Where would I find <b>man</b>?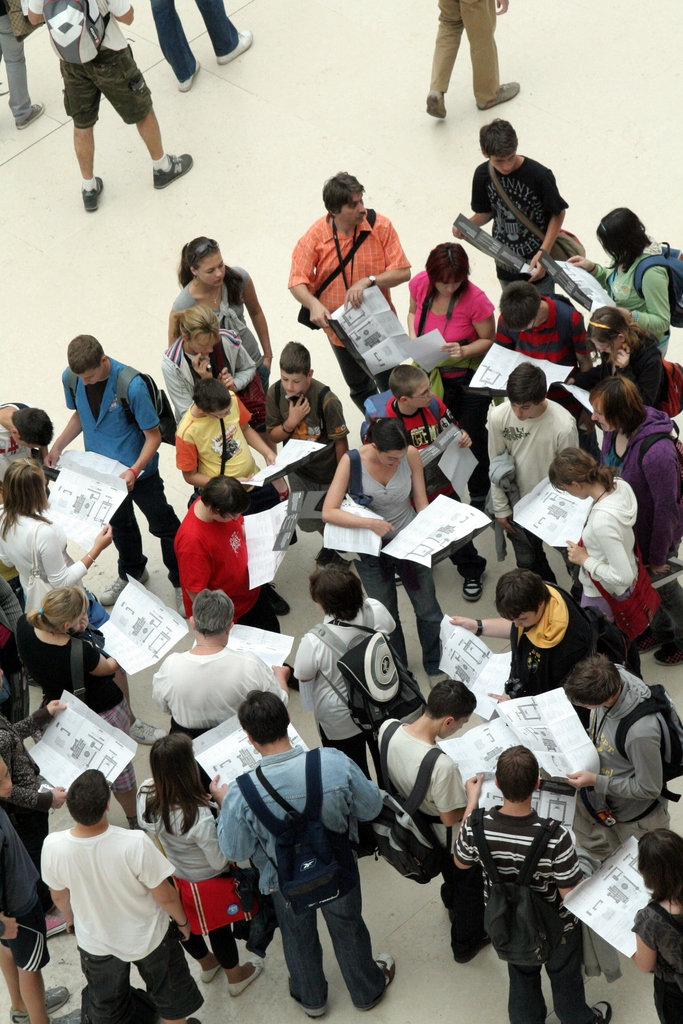
At select_region(28, 0, 194, 216).
